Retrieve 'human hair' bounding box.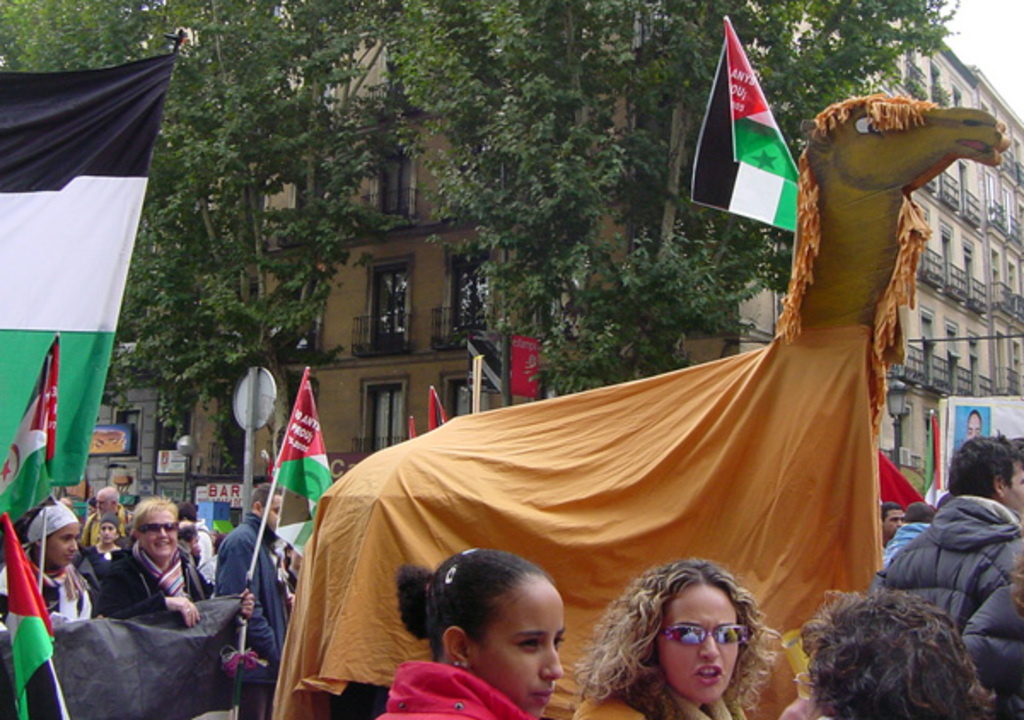
Bounding box: (left=591, top=570, right=785, bottom=719).
